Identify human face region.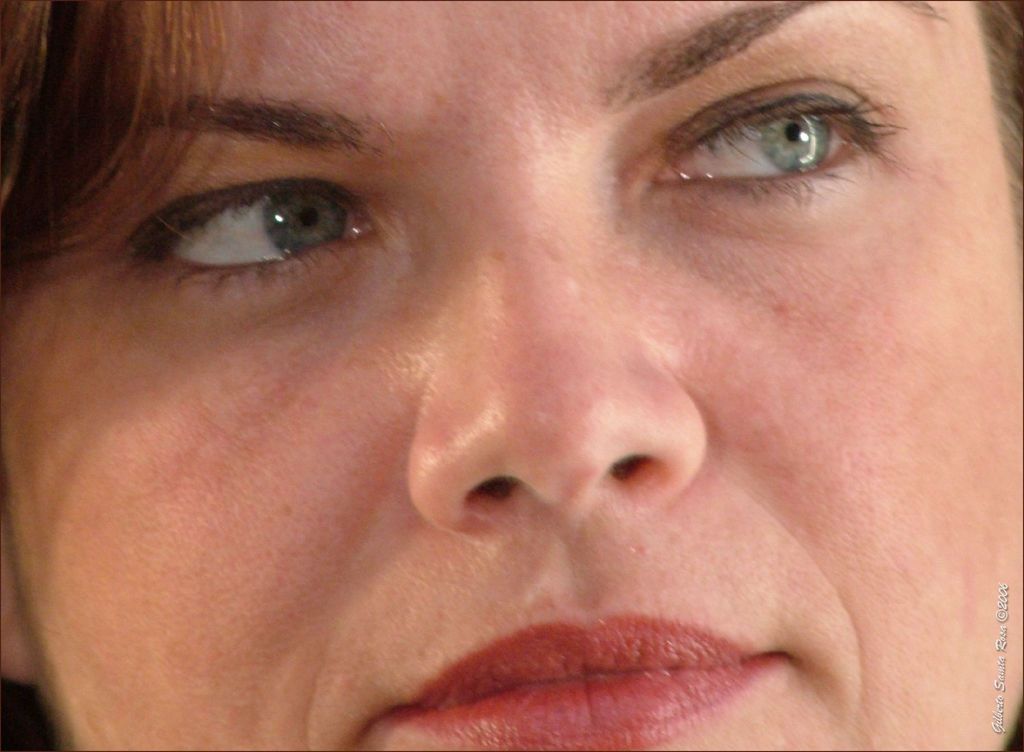
Region: [4,3,1021,751].
